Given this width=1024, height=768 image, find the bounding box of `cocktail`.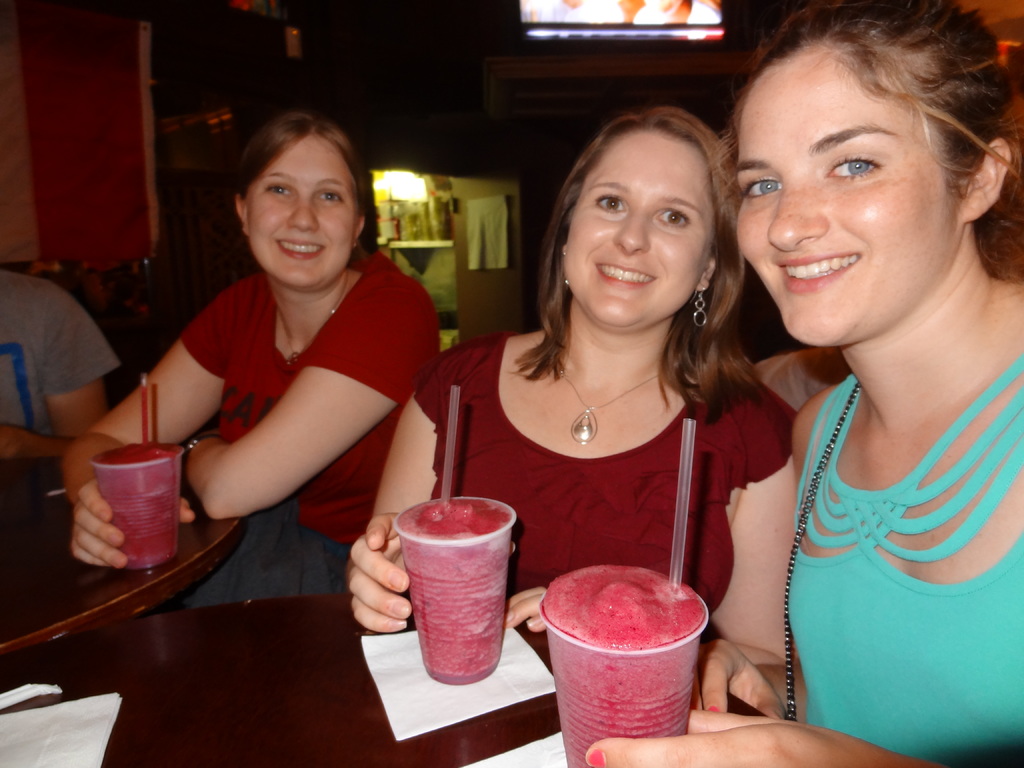
394, 494, 517, 684.
